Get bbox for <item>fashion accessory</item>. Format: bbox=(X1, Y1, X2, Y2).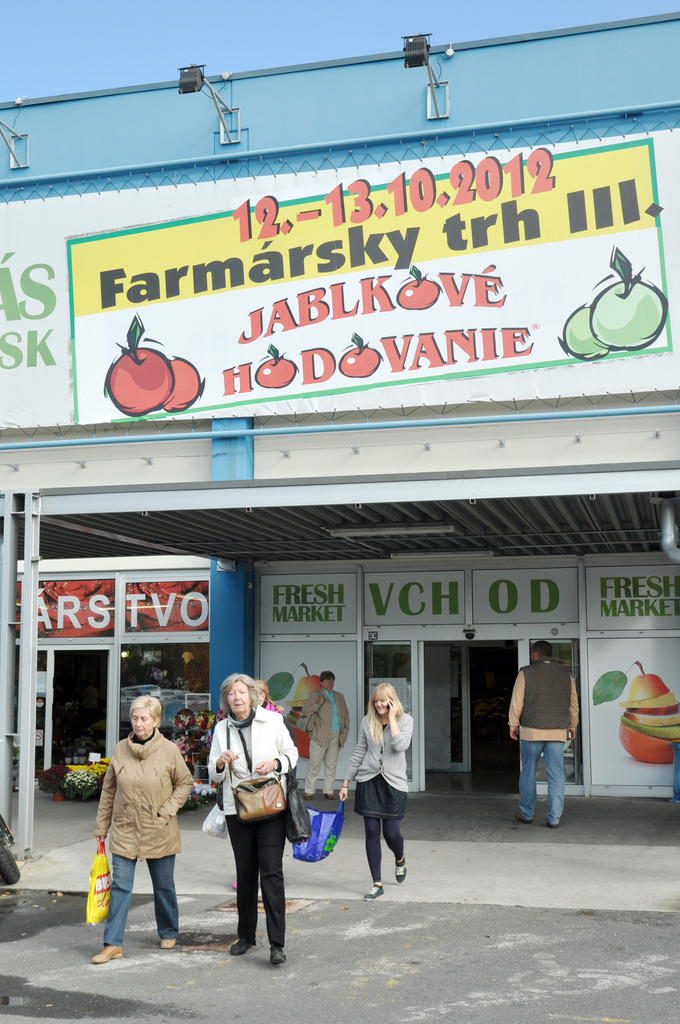
bbox=(161, 939, 178, 949).
